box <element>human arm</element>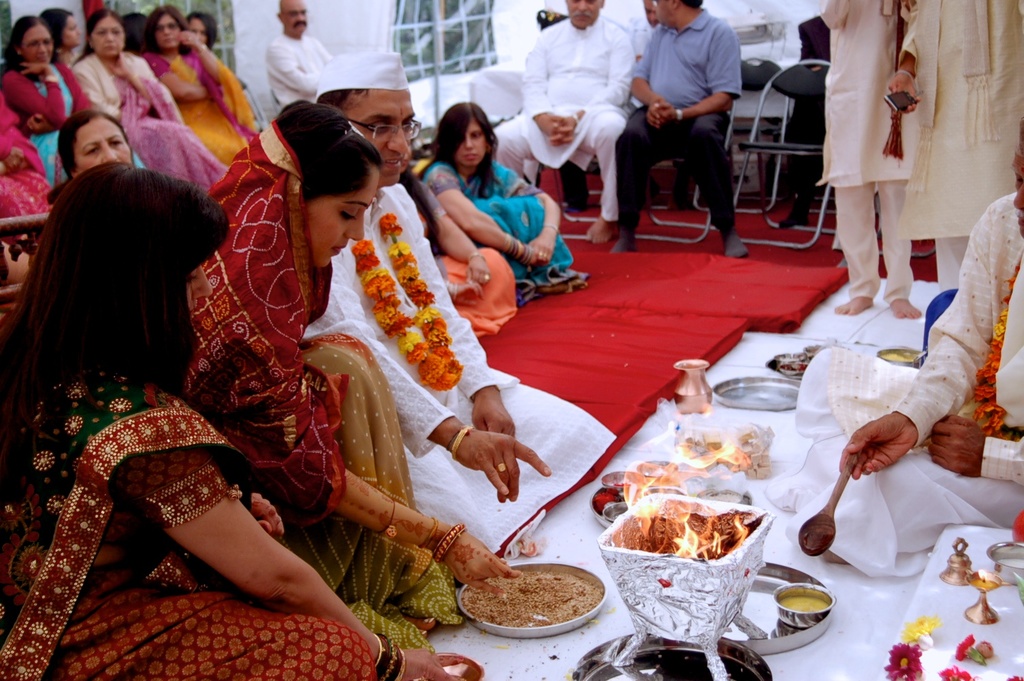
(x1=445, y1=277, x2=466, y2=300)
